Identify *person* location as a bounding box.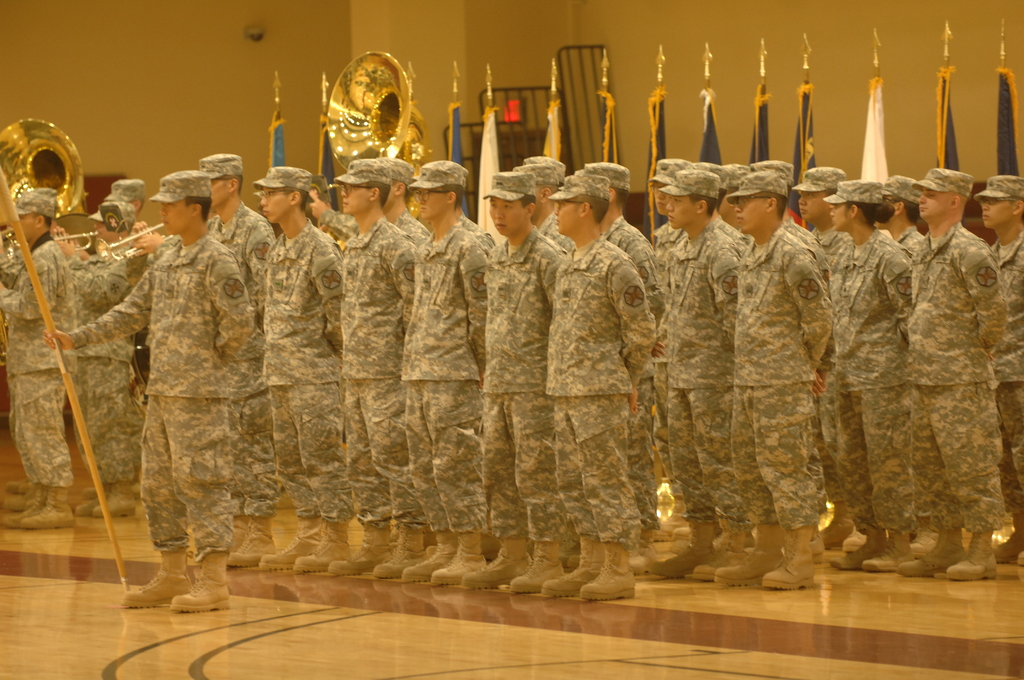
<region>49, 200, 146, 517</region>.
